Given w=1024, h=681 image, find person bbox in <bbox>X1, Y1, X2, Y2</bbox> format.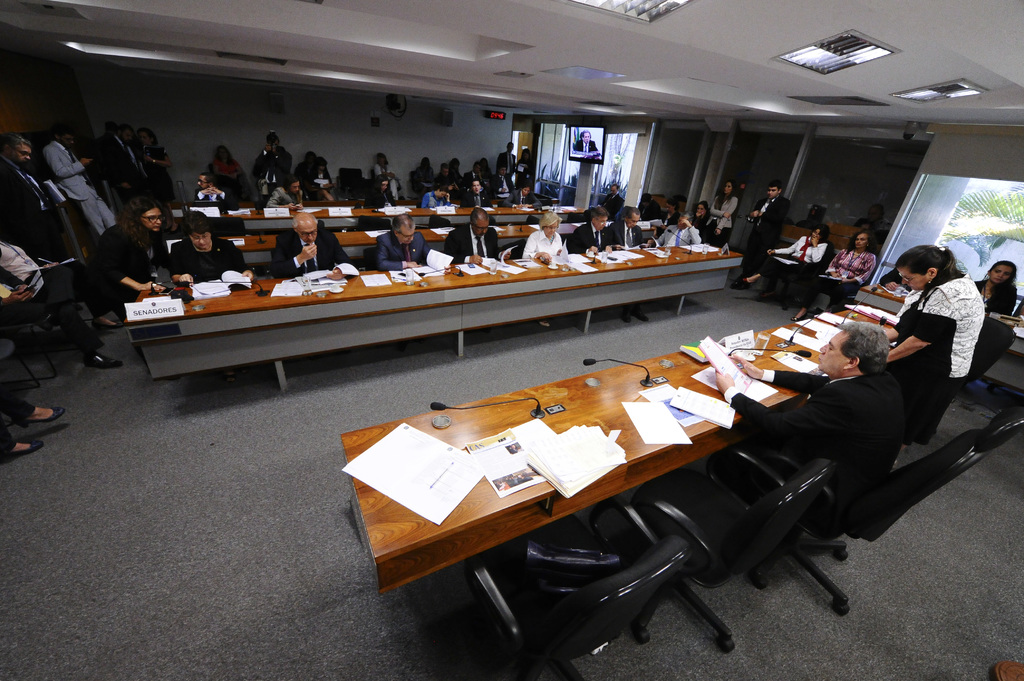
<bbox>502, 182, 542, 210</bbox>.
